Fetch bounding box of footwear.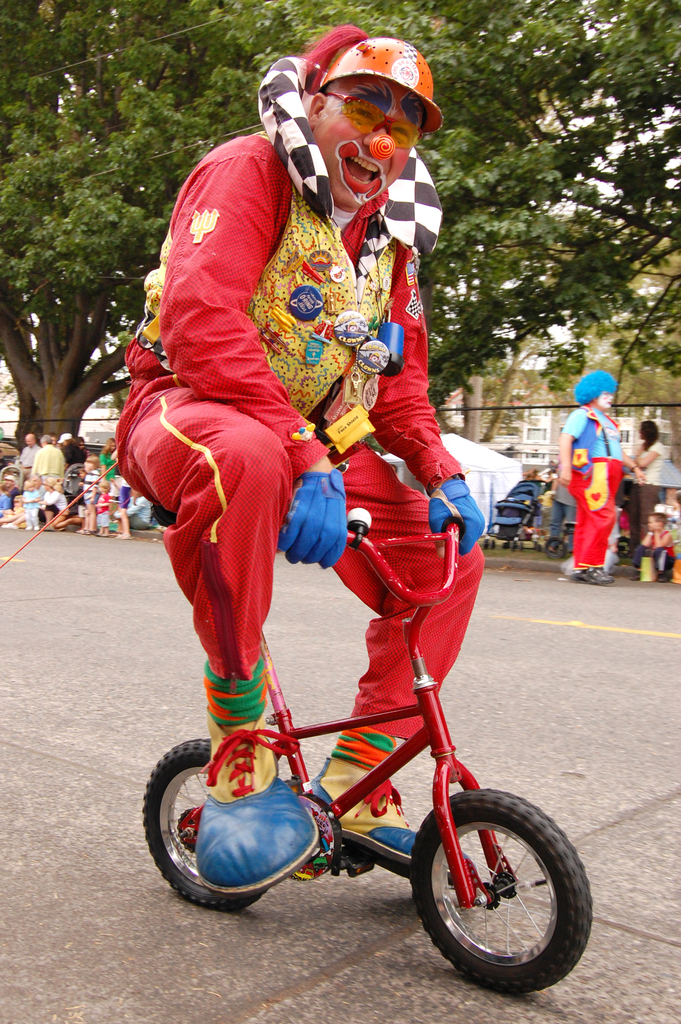
Bbox: (582, 556, 613, 593).
